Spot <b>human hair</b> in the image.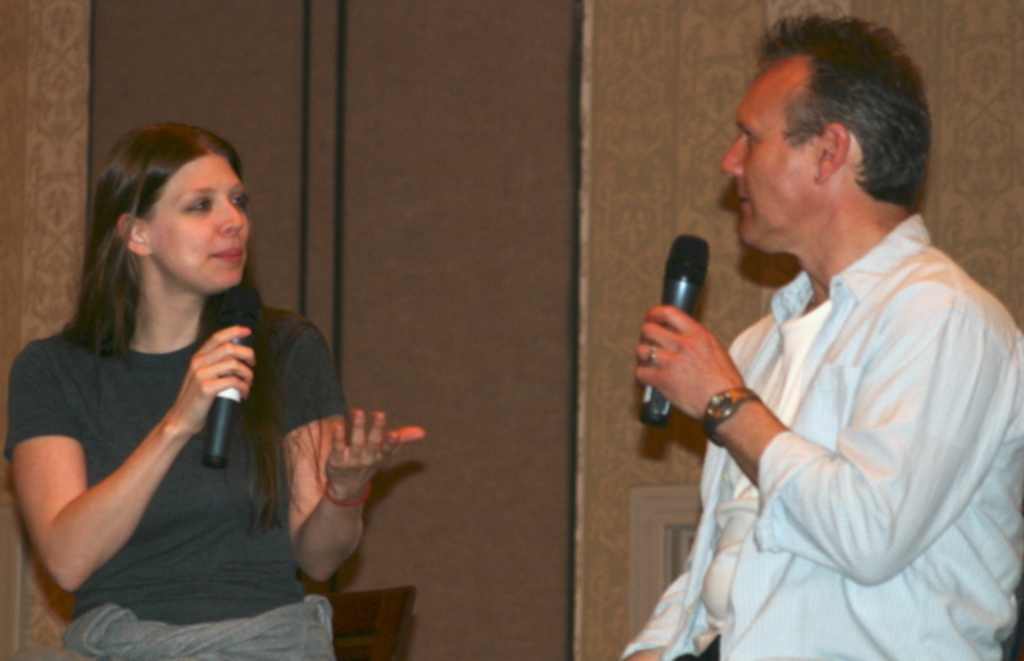
<b>human hair</b> found at pyautogui.locateOnScreen(66, 112, 286, 515).
